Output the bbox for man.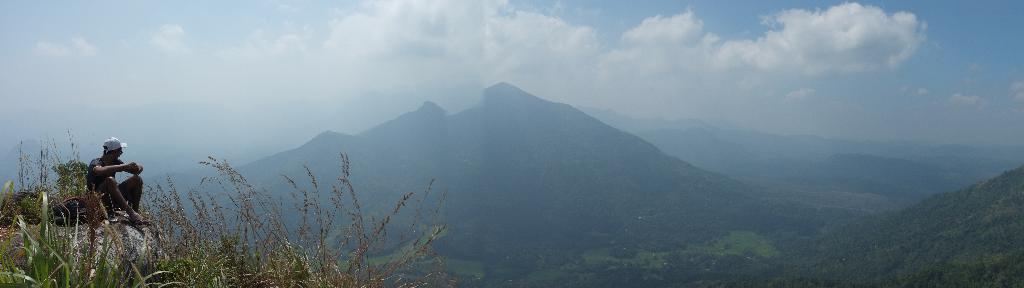
bbox(70, 144, 138, 230).
